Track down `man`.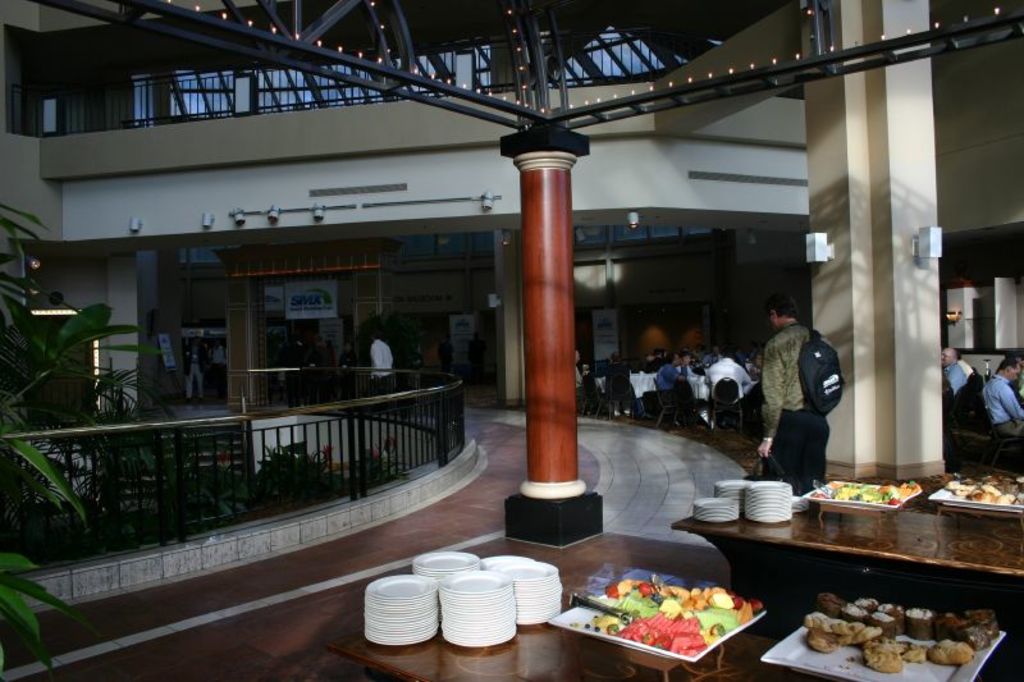
Tracked to crop(978, 361, 1023, 436).
